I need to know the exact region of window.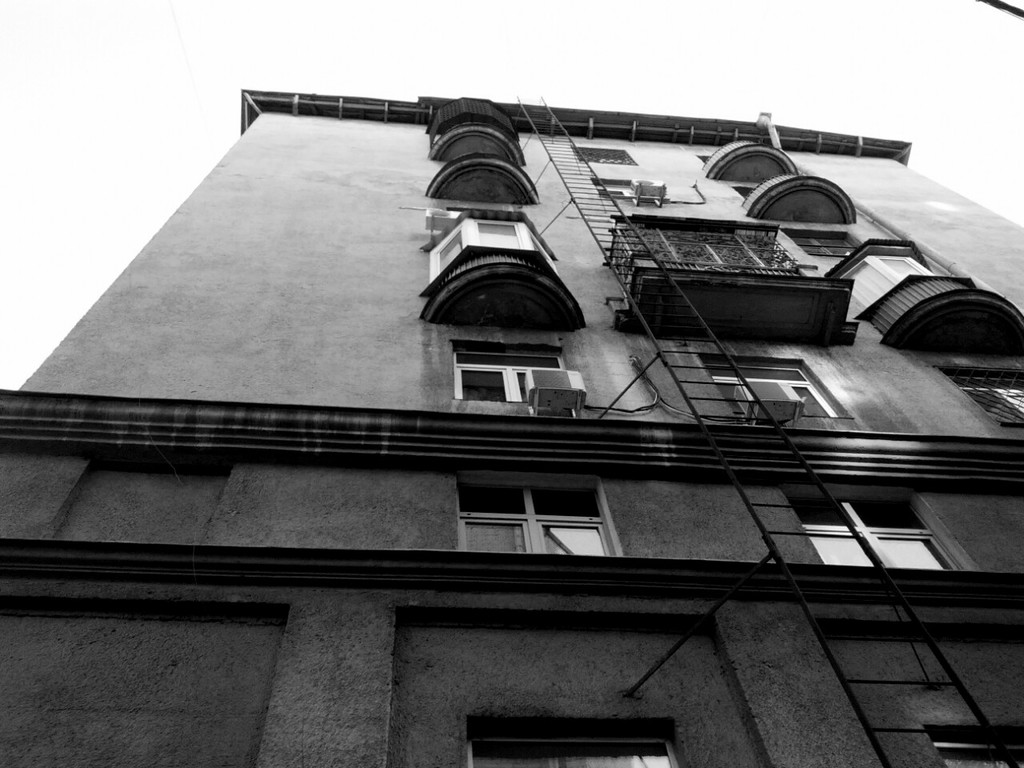
Region: x1=594, y1=178, x2=666, y2=208.
